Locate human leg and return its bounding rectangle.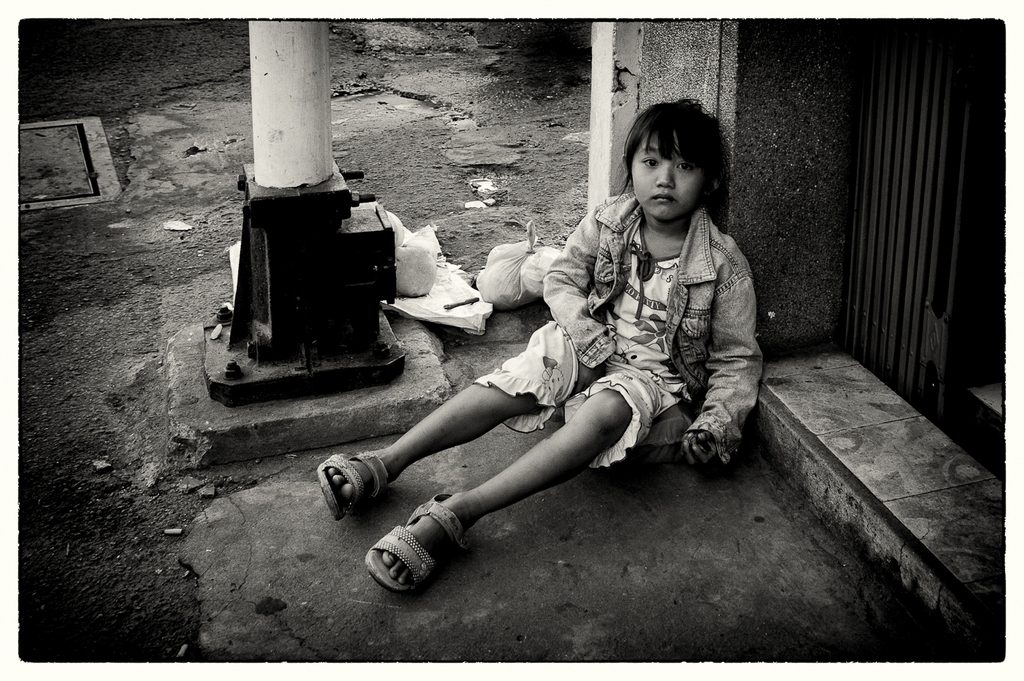
detection(356, 388, 632, 596).
